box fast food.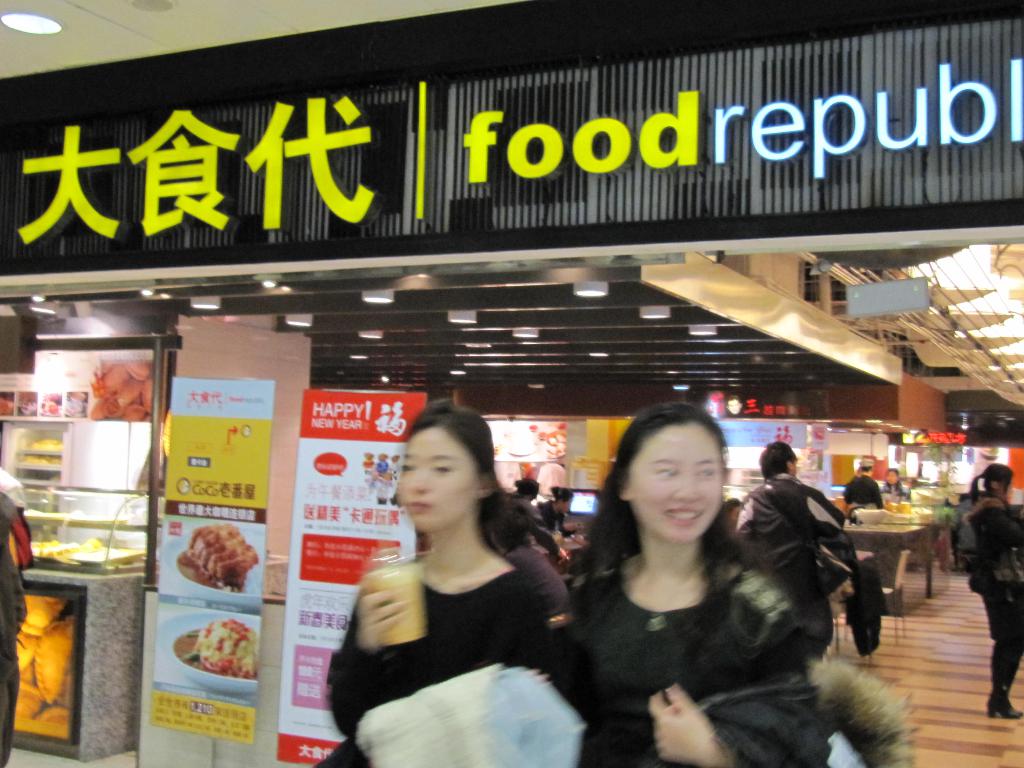
{"left": 67, "top": 385, "right": 88, "bottom": 420}.
